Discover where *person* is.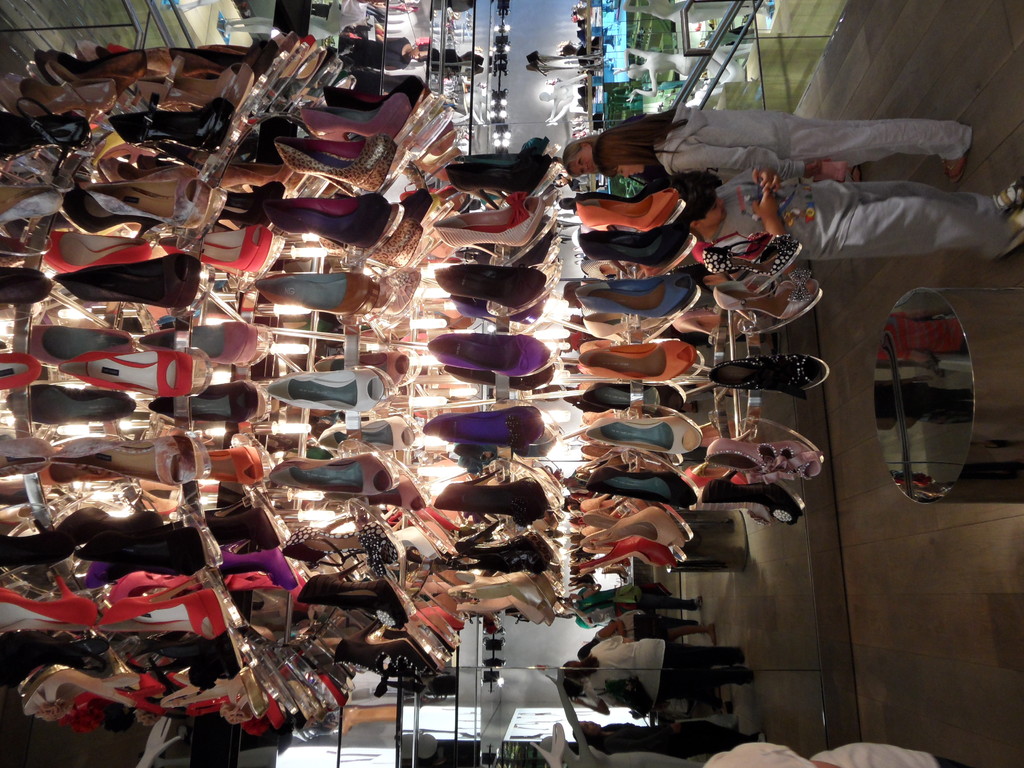
Discovered at pyautogui.locateOnScreen(563, 134, 598, 173).
